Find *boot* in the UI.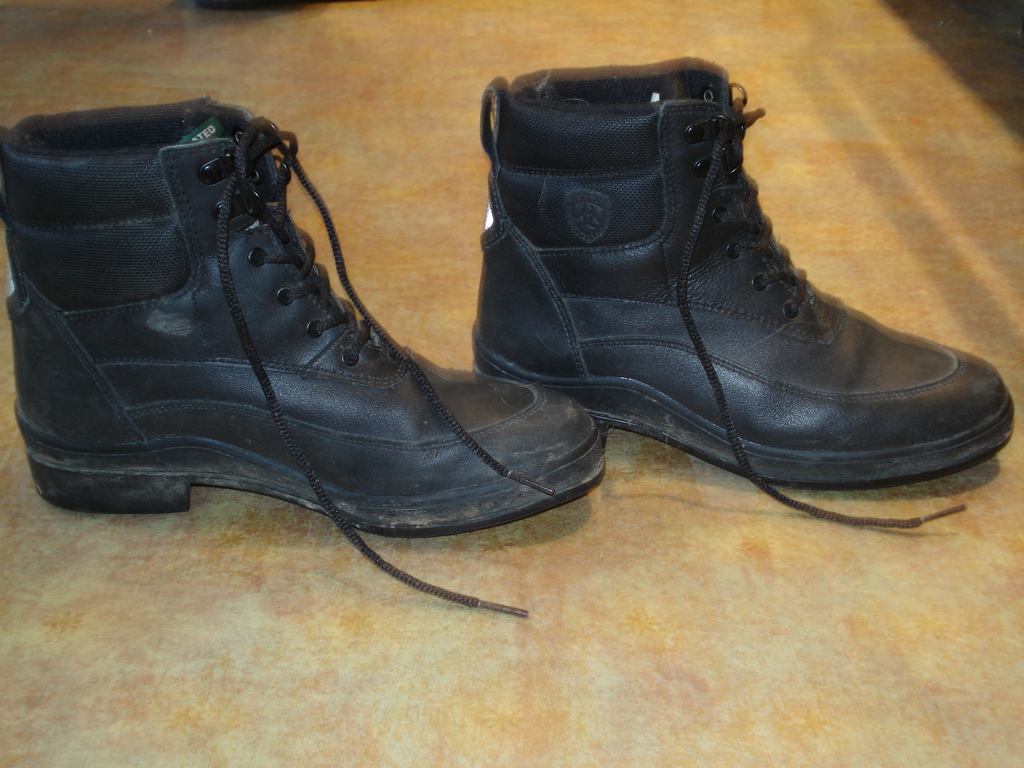
UI element at crop(0, 110, 543, 586).
